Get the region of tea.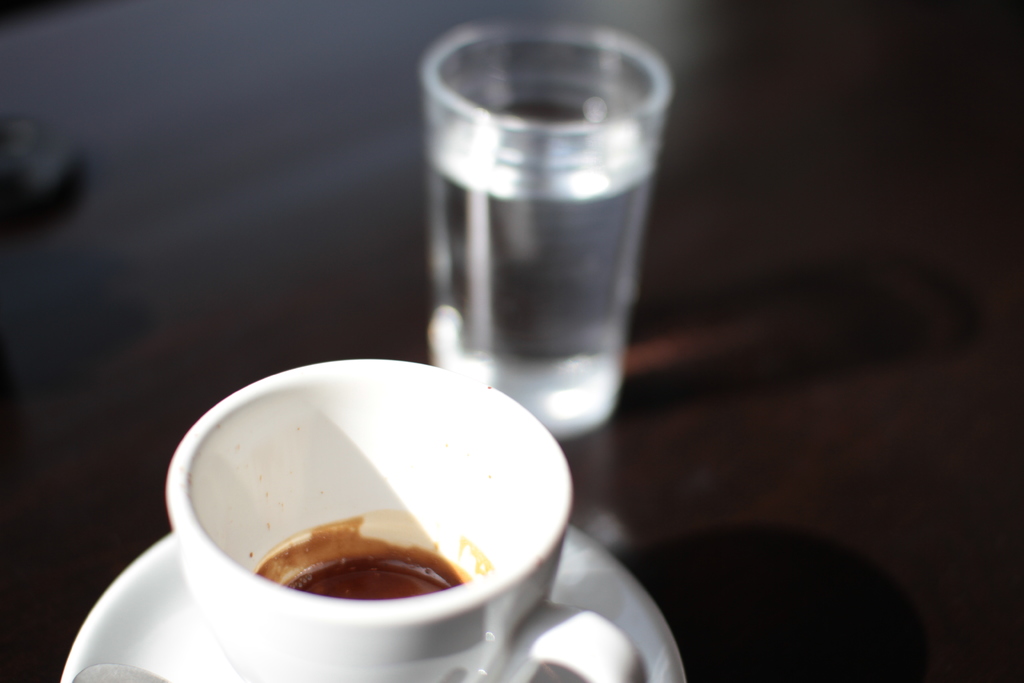
259 520 468 602.
